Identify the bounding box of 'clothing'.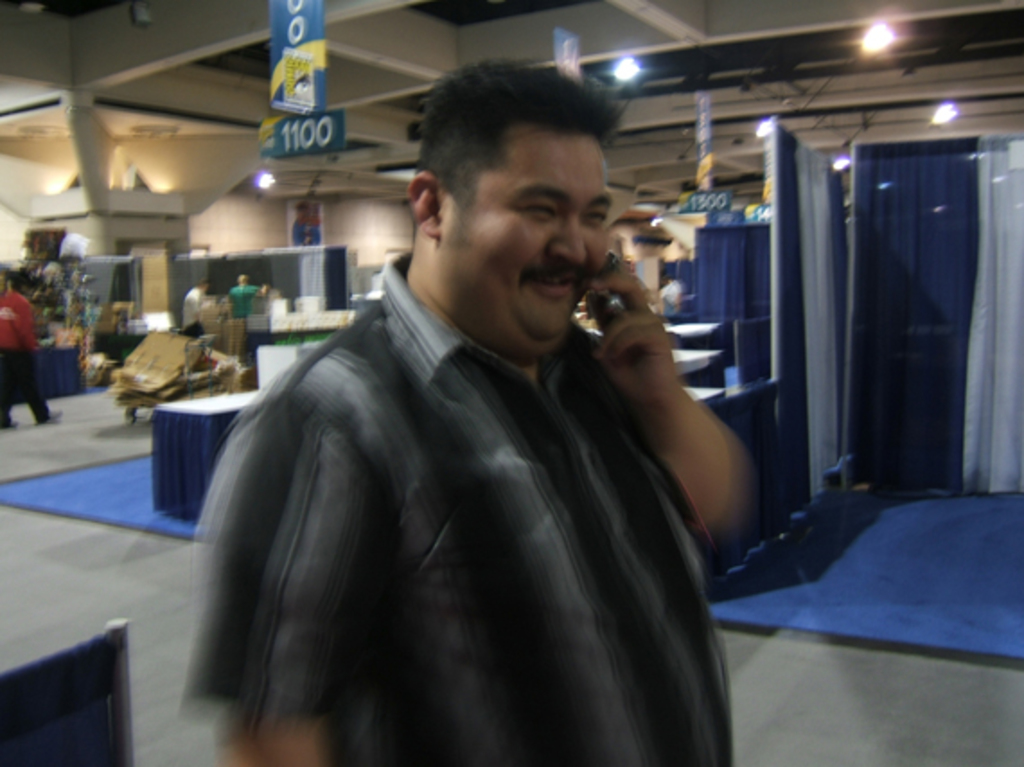
180, 278, 207, 338.
